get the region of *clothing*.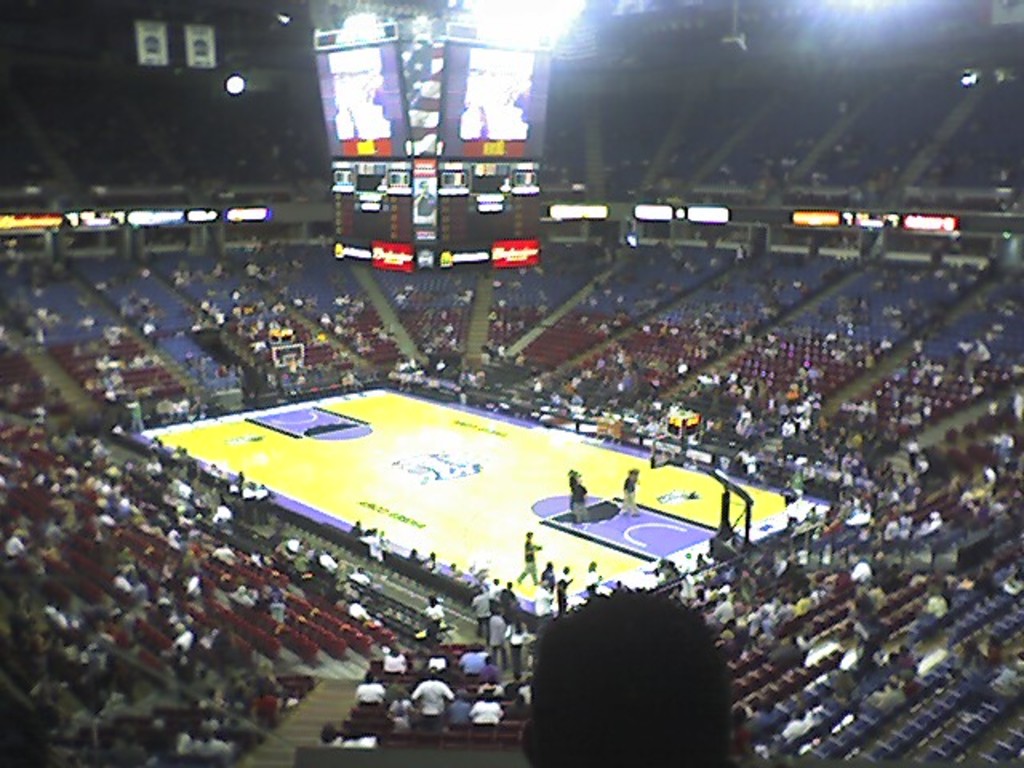
619 475 632 512.
